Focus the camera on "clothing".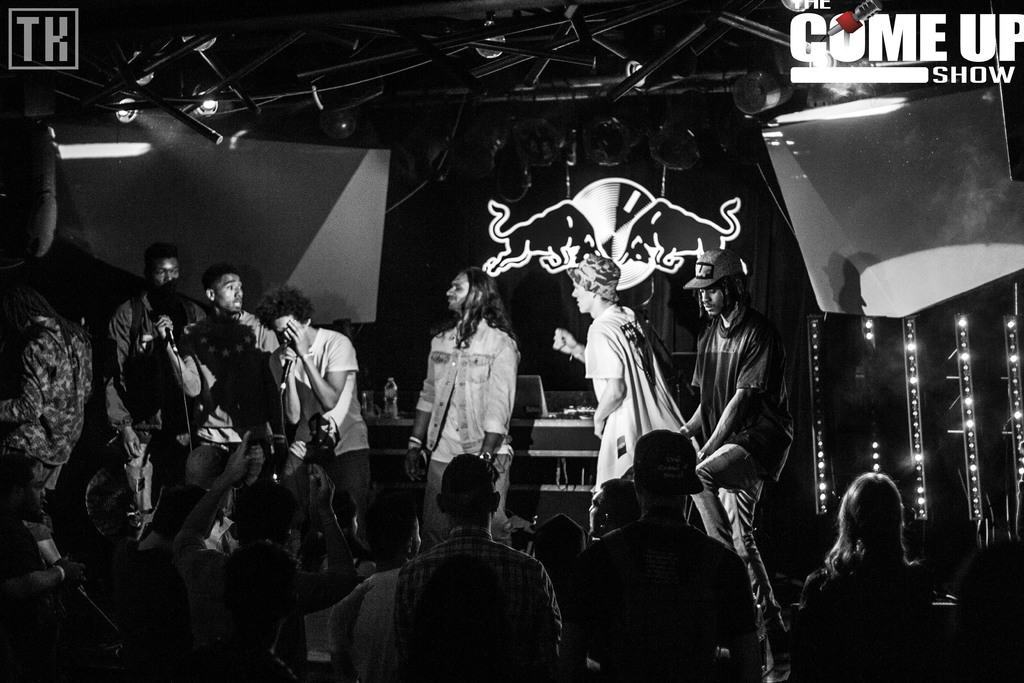
Focus region: detection(273, 321, 370, 541).
